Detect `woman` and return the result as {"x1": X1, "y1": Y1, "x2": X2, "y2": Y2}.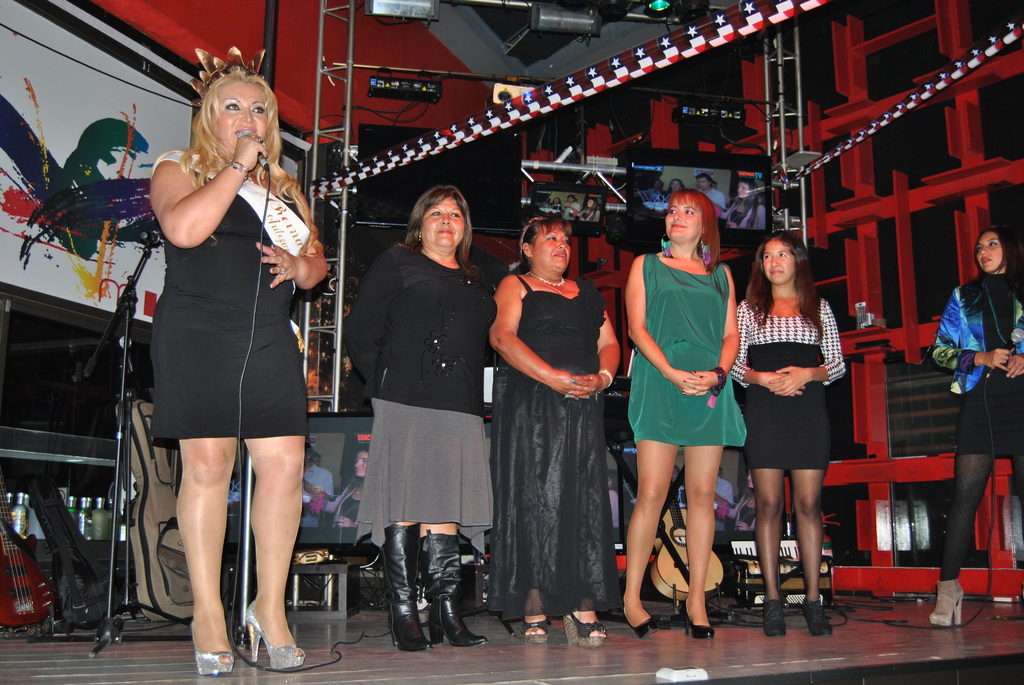
{"x1": 914, "y1": 223, "x2": 1023, "y2": 621}.
